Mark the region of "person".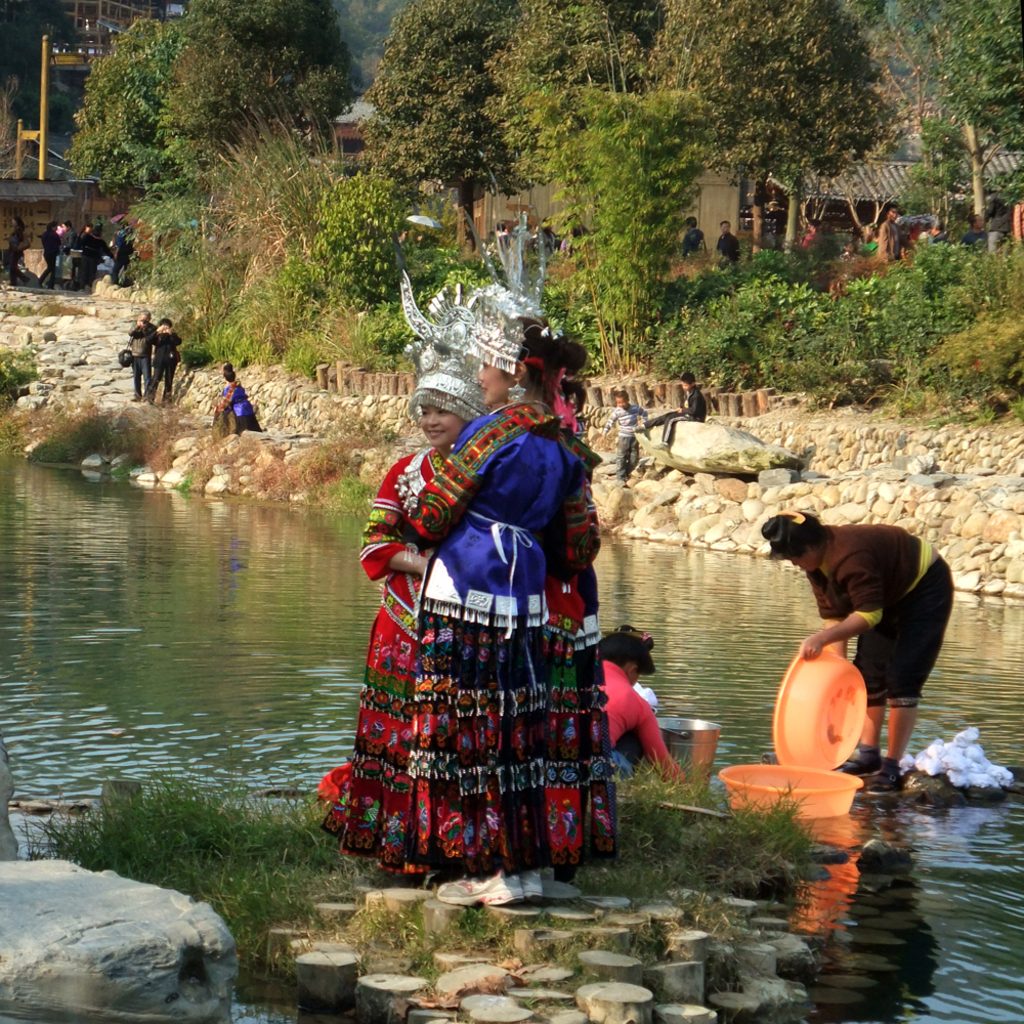
Region: 158:318:181:406.
